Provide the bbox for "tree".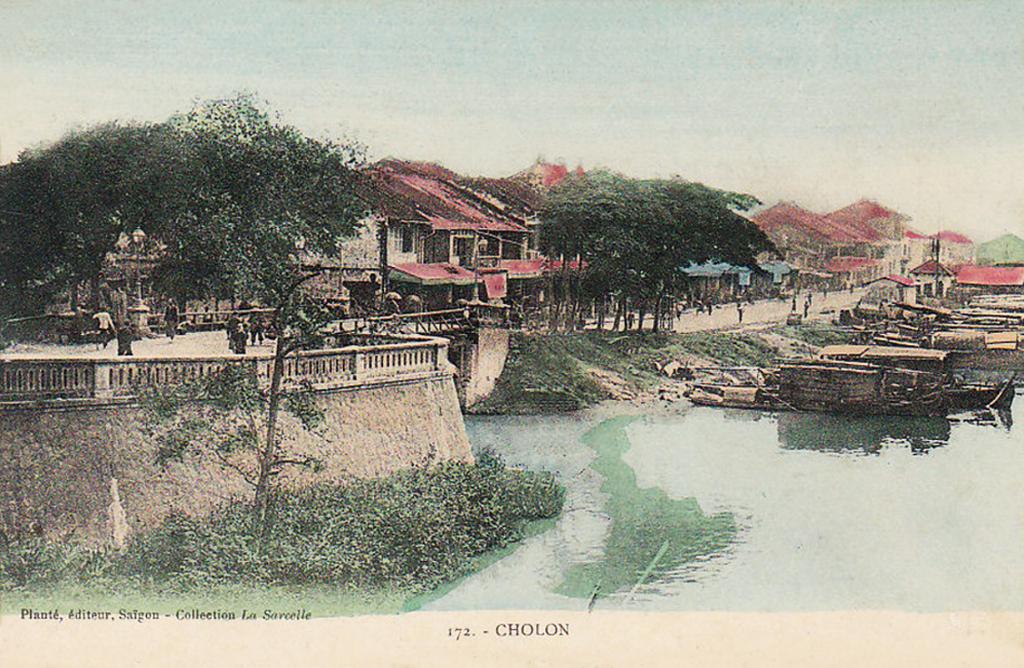
select_region(526, 156, 801, 316).
